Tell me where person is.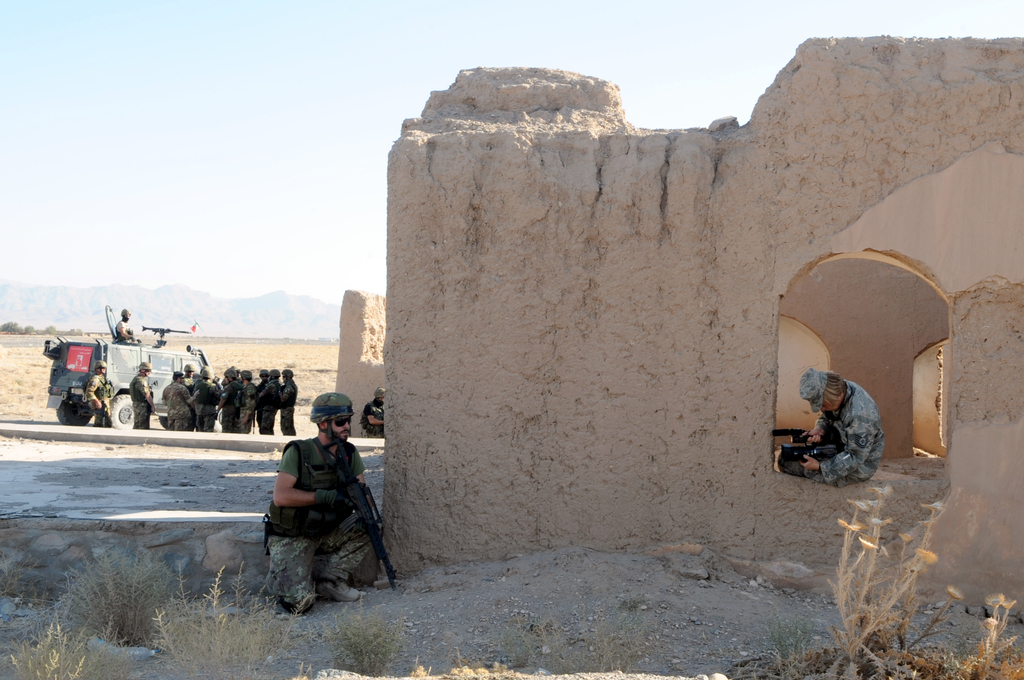
person is at (255, 369, 282, 434).
